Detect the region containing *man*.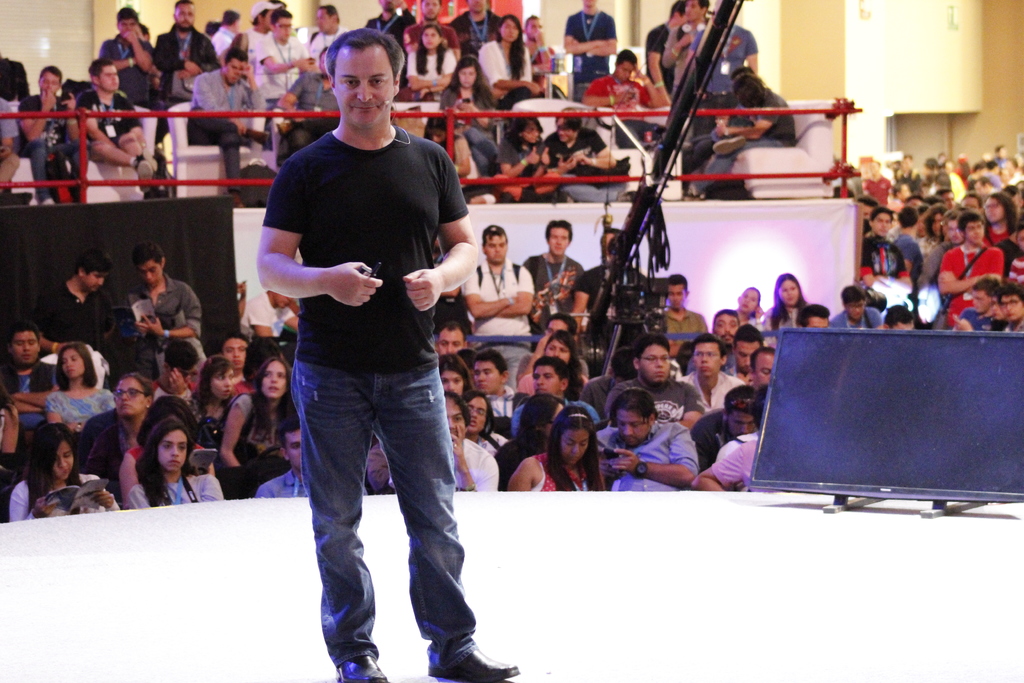
(x1=982, y1=192, x2=1017, y2=235).
